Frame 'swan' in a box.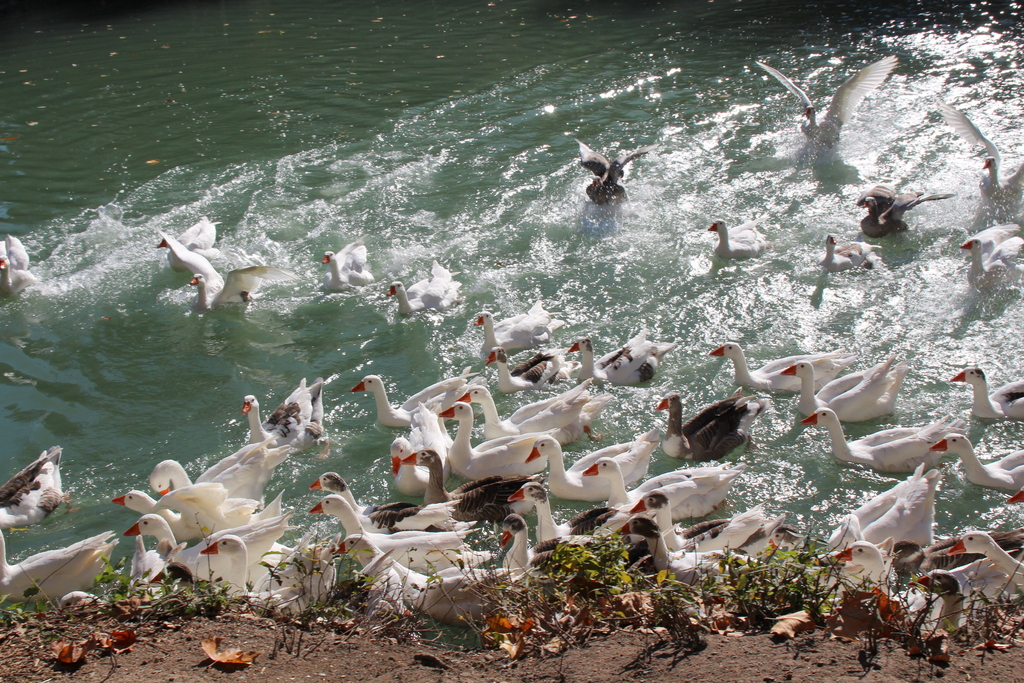
[x1=836, y1=540, x2=1023, y2=632].
